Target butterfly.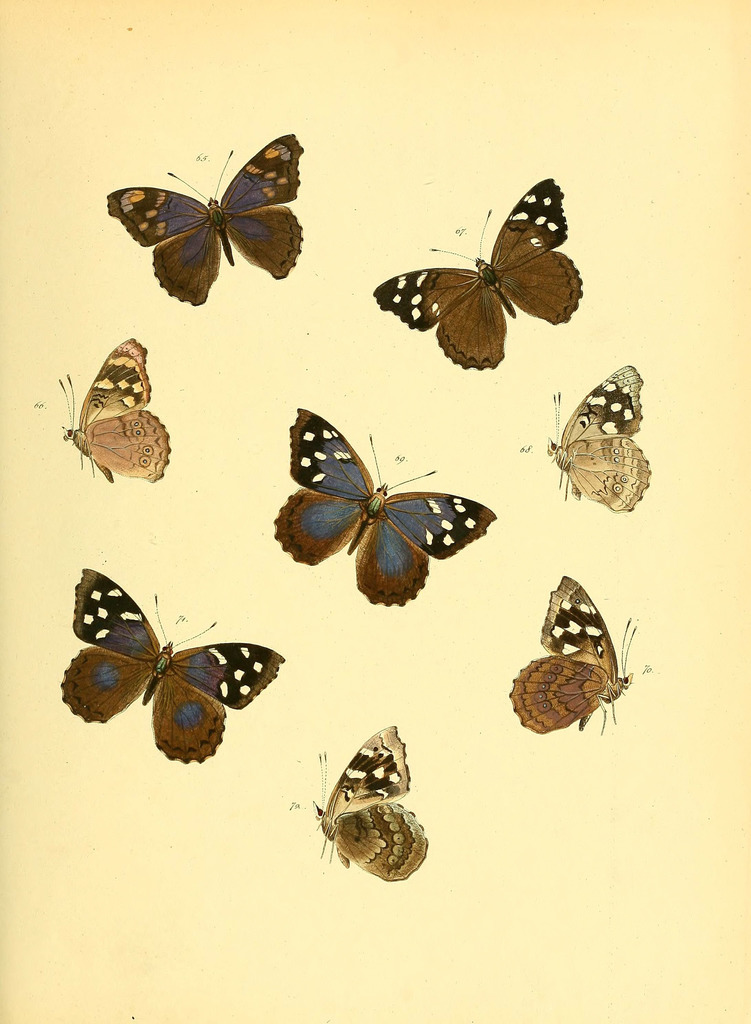
Target region: 63,568,282,762.
